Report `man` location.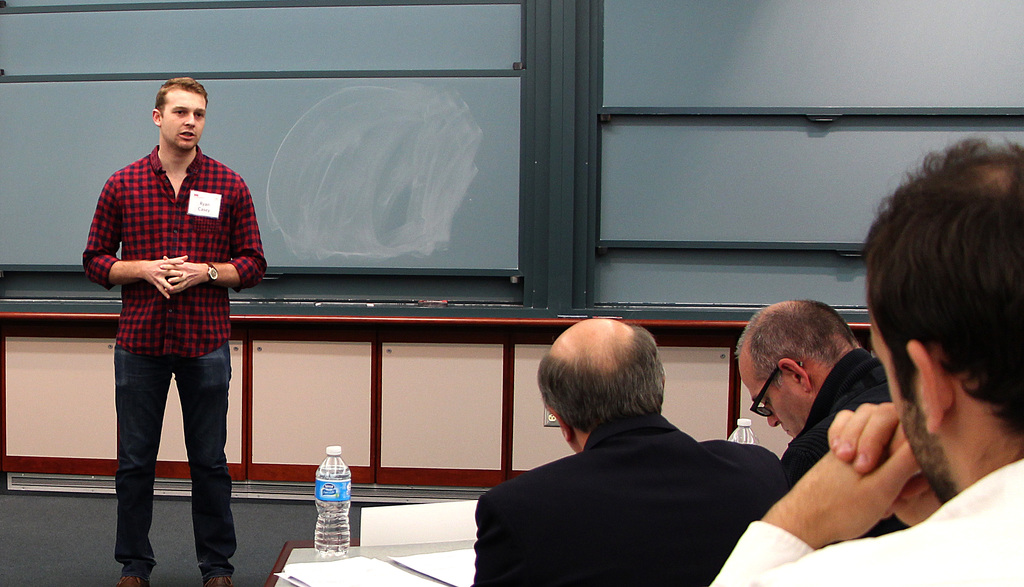
Report: 471, 317, 781, 586.
